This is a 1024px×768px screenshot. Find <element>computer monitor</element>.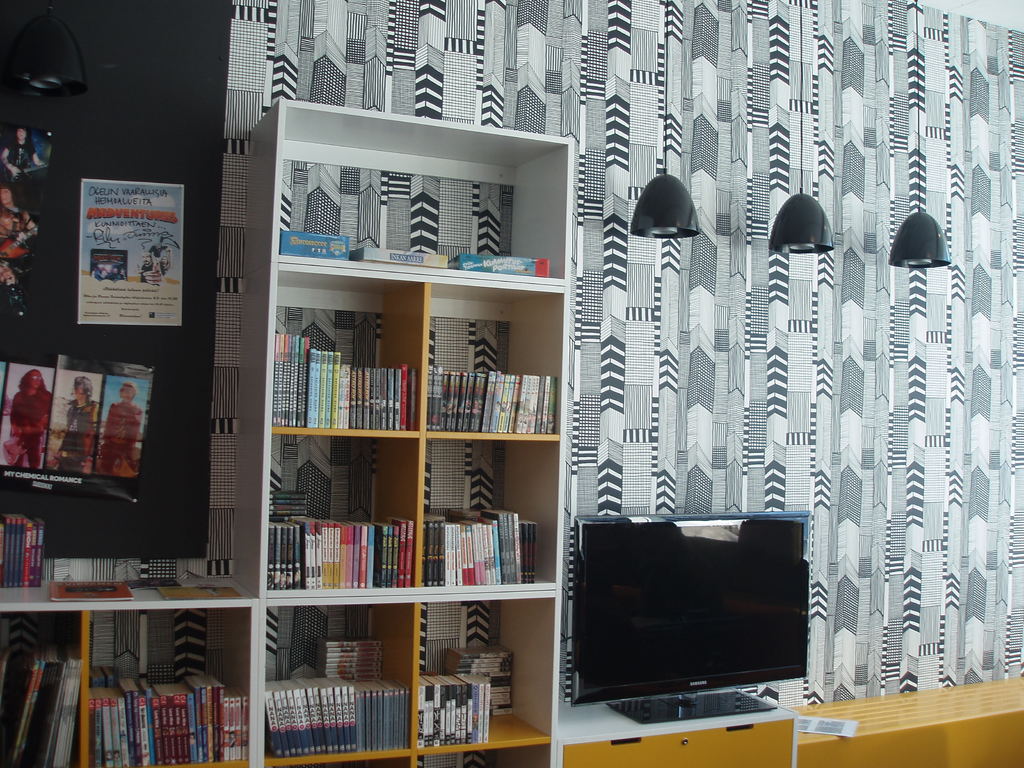
Bounding box: [529, 522, 837, 753].
